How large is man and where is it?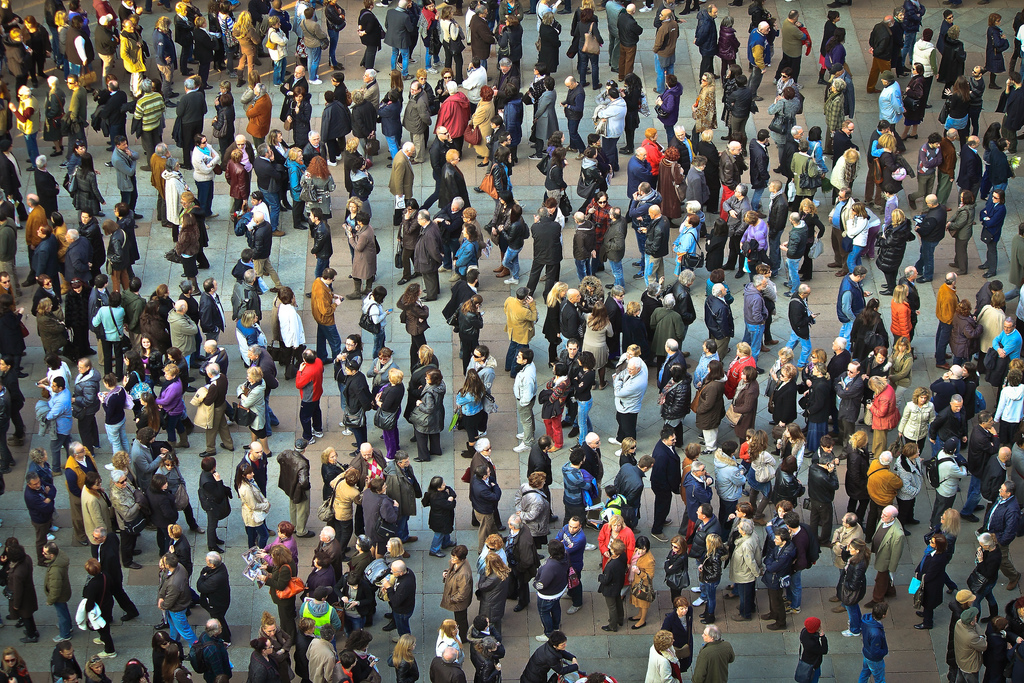
Bounding box: 276:439:318:540.
